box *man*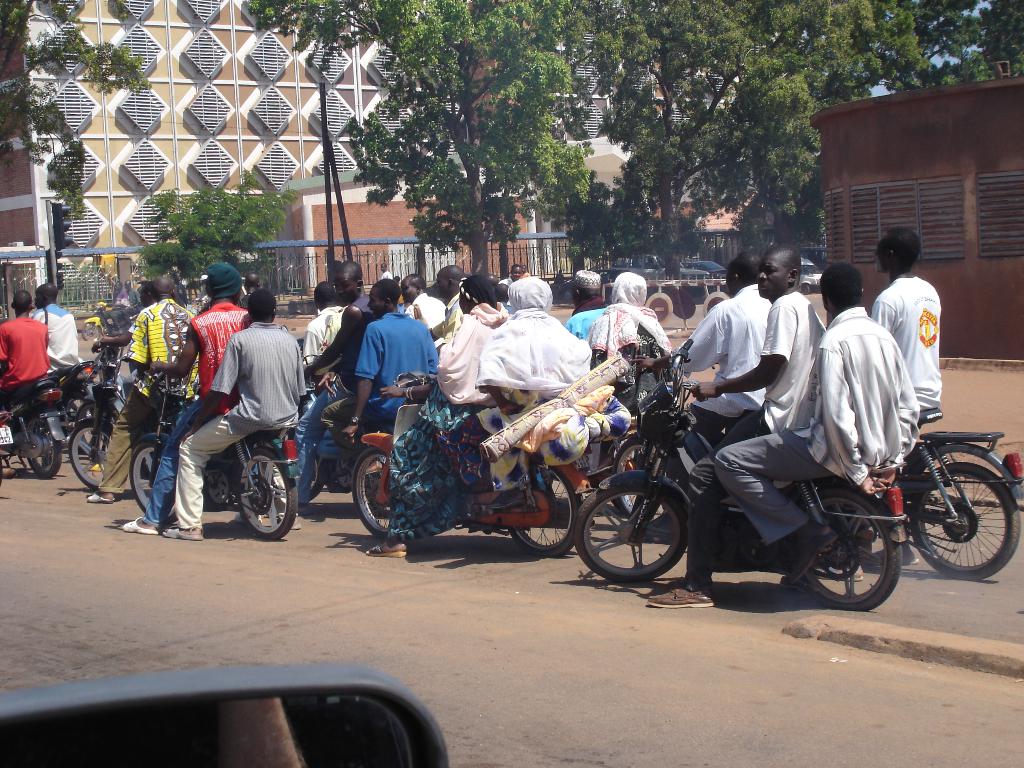
x1=163 y1=294 x2=303 y2=544
